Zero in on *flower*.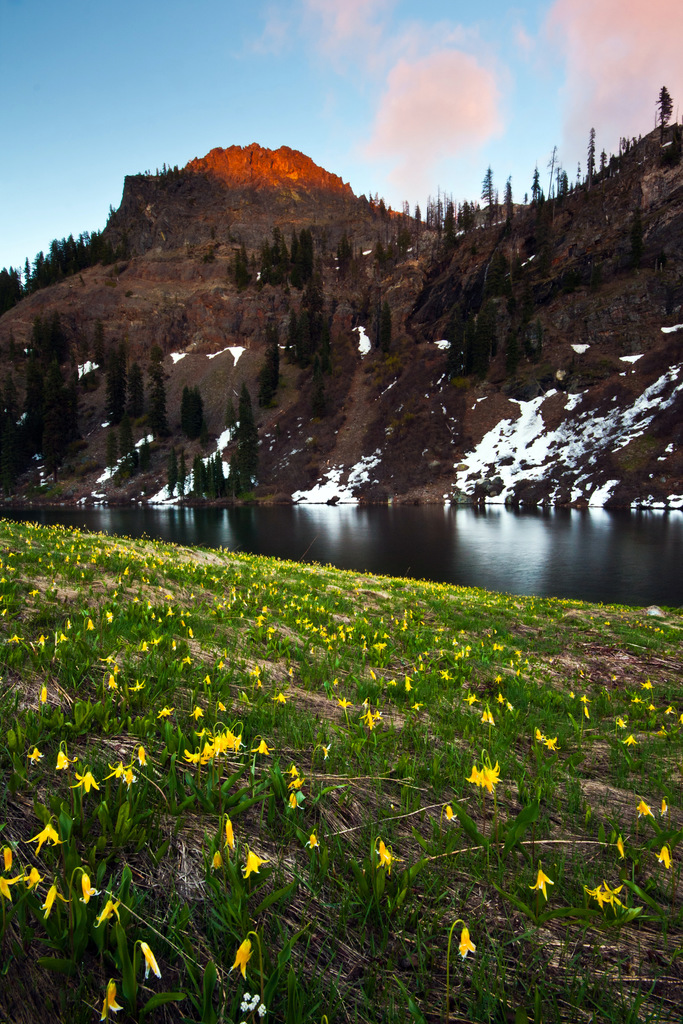
Zeroed in: (x1=584, y1=703, x2=591, y2=717).
